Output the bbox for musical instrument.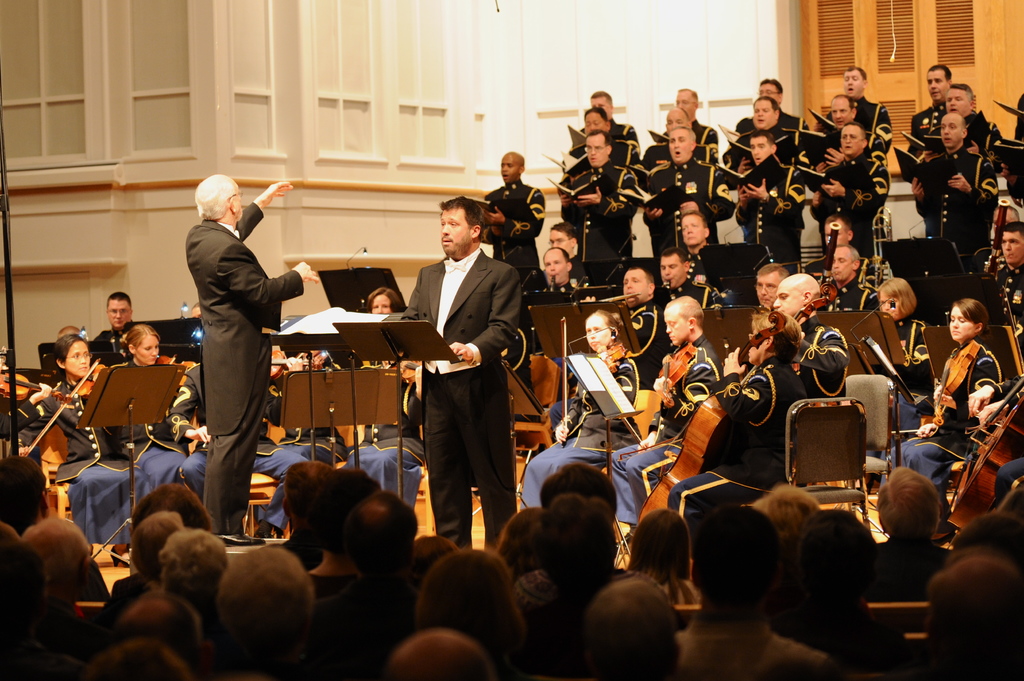
x1=0 y1=371 x2=73 y2=412.
